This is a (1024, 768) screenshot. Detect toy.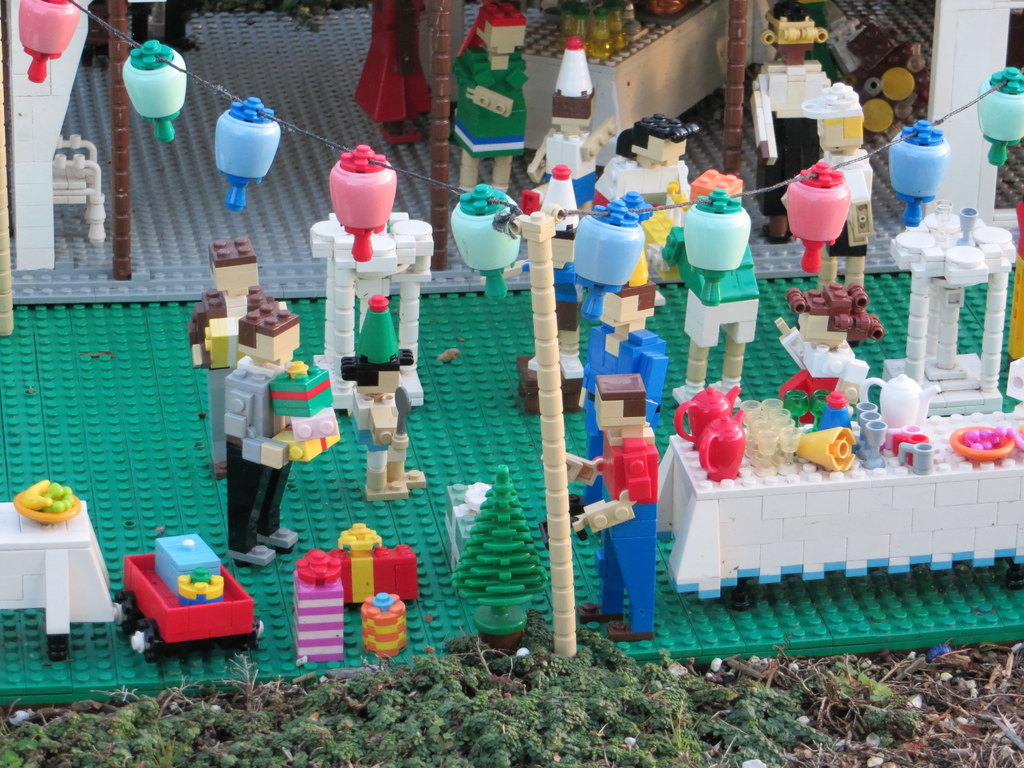
x1=113, y1=538, x2=269, y2=663.
